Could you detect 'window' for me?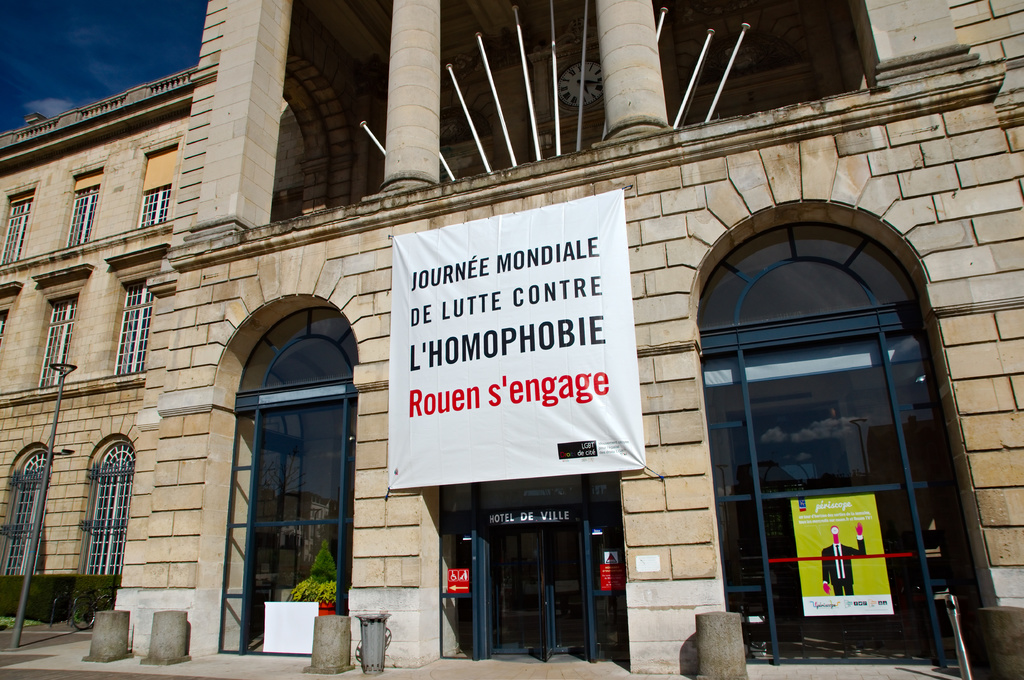
Detection result: left=64, top=166, right=105, bottom=249.
